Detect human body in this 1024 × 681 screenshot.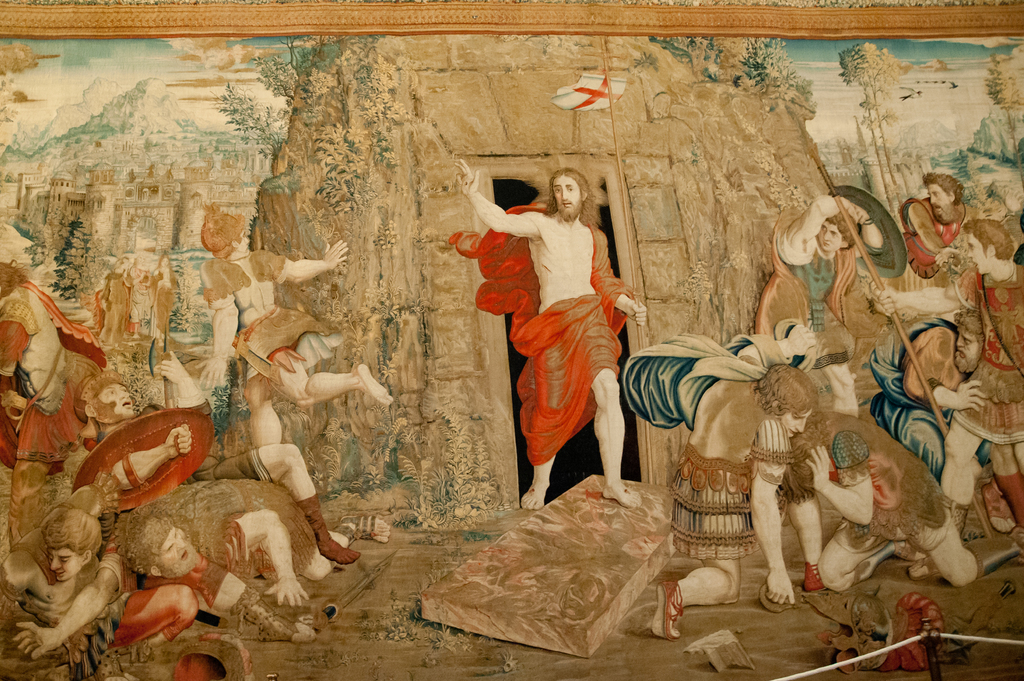
Detection: locate(192, 238, 396, 451).
